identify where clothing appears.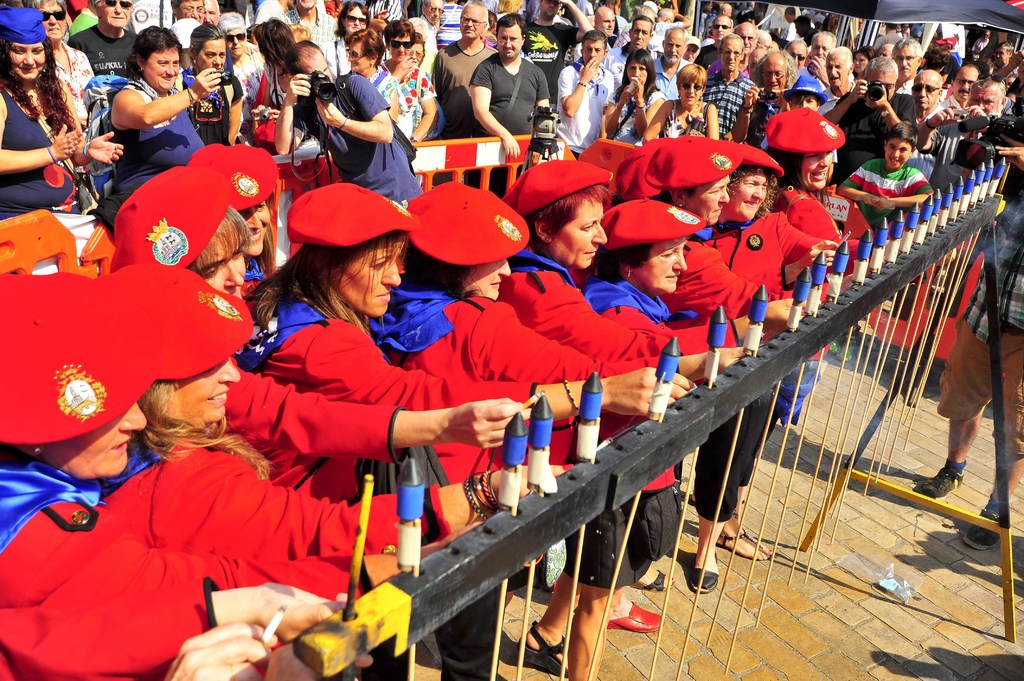
Appears at Rect(391, 65, 444, 158).
